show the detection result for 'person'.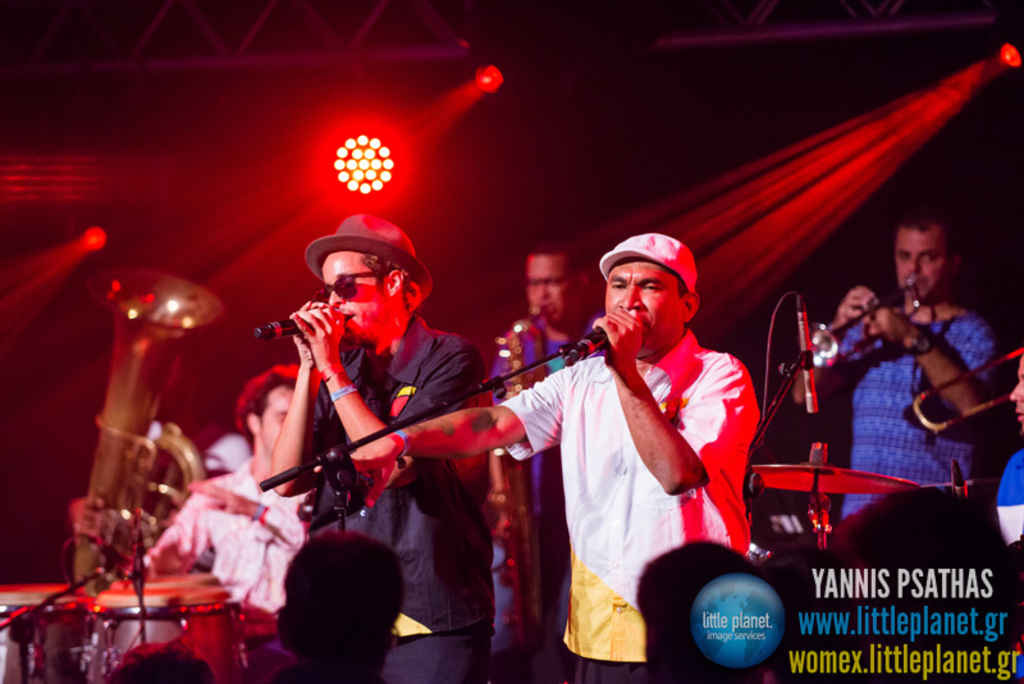
(140,360,328,660).
